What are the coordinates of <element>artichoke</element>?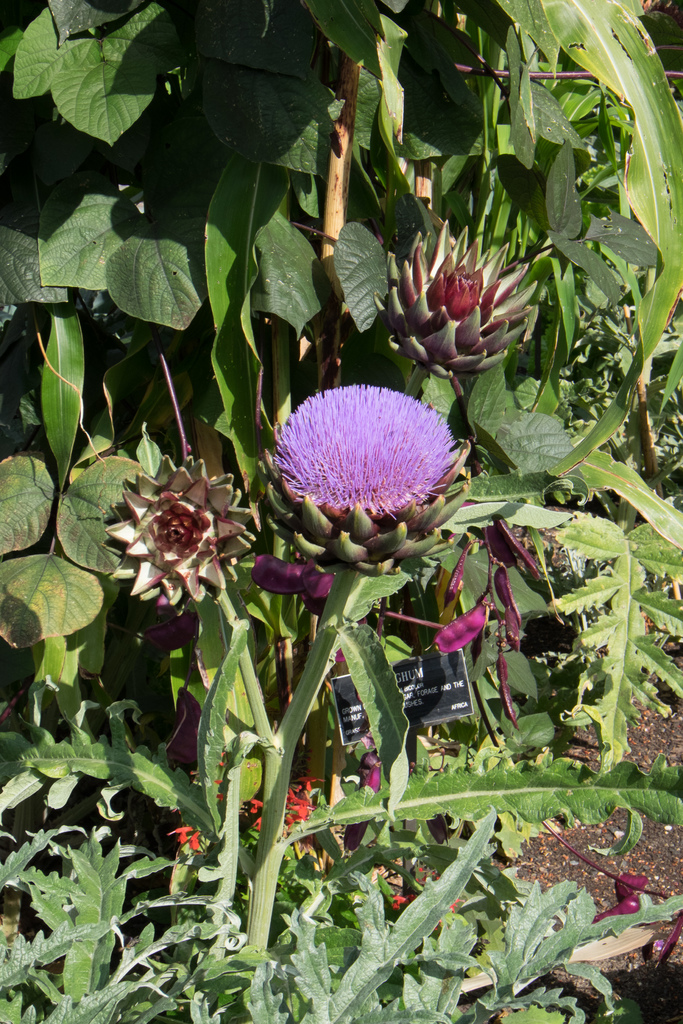
(x1=103, y1=456, x2=258, y2=607).
